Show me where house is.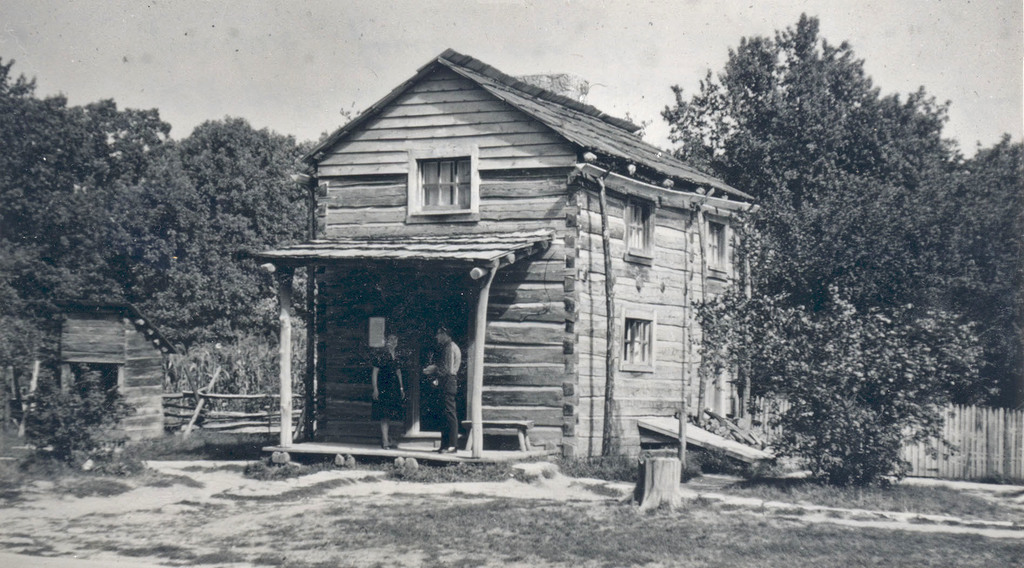
house is at 250/45/753/478.
